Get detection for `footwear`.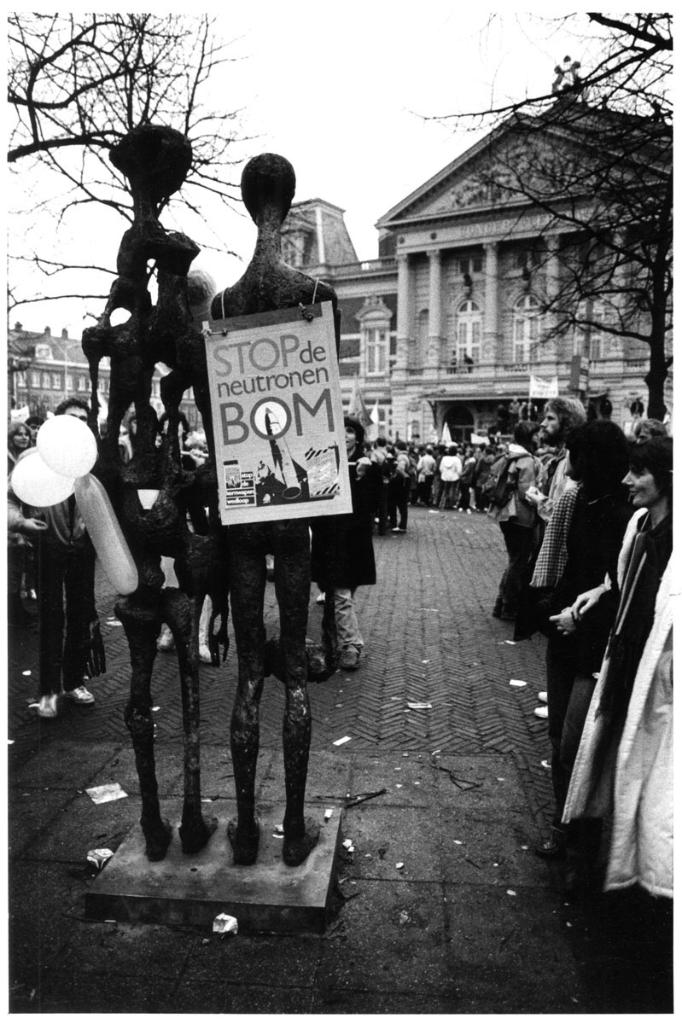
Detection: l=66, t=686, r=96, b=707.
